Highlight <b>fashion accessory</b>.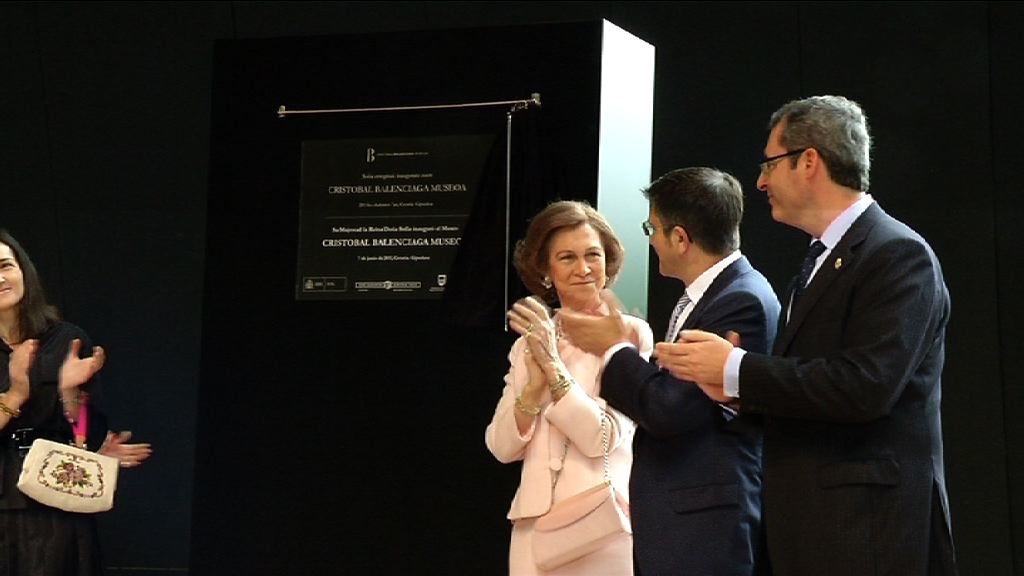
Highlighted region: bbox=(524, 329, 532, 340).
